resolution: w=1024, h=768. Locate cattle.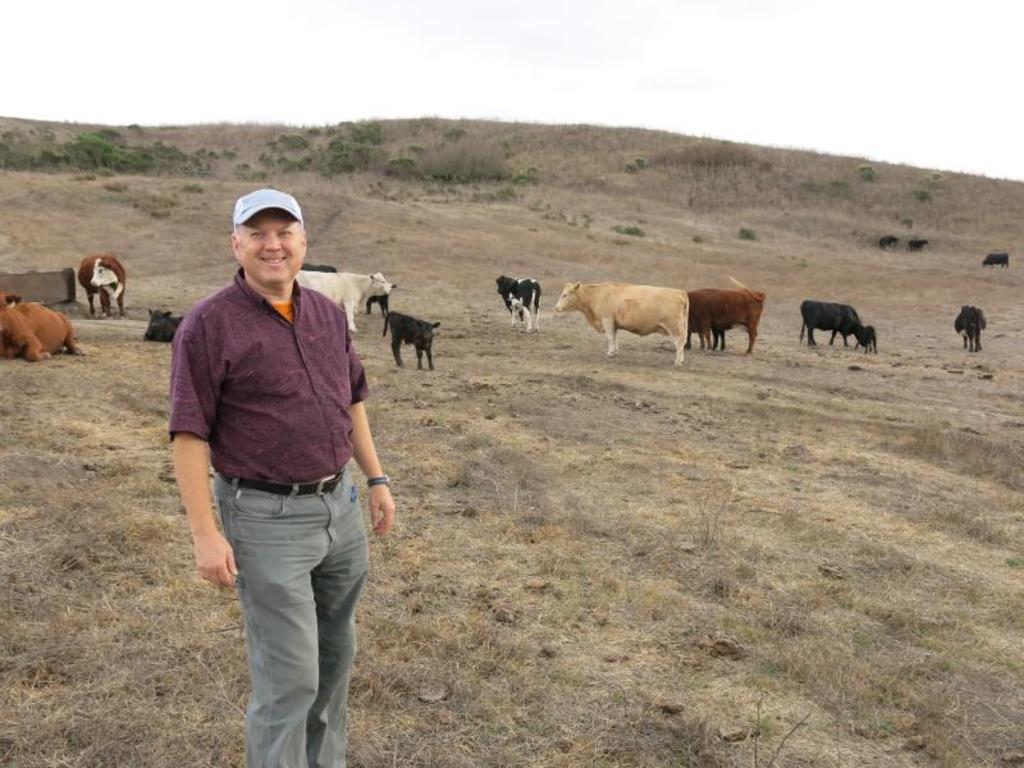
select_region(797, 301, 864, 349).
